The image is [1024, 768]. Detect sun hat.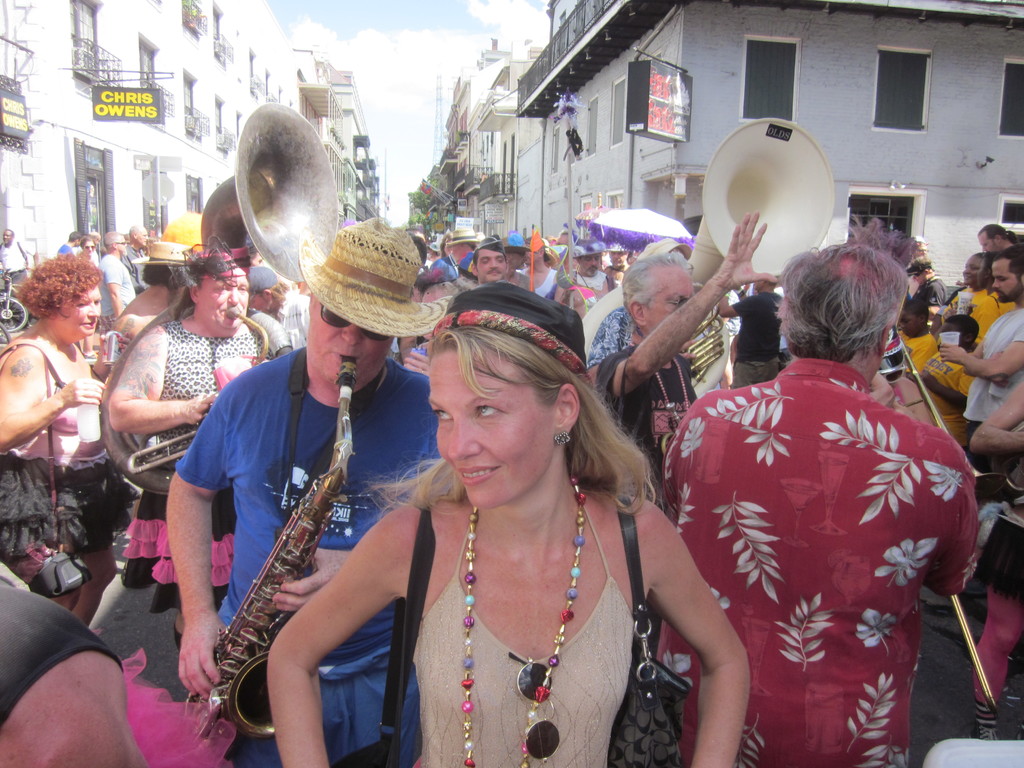
Detection: Rect(244, 263, 280, 299).
